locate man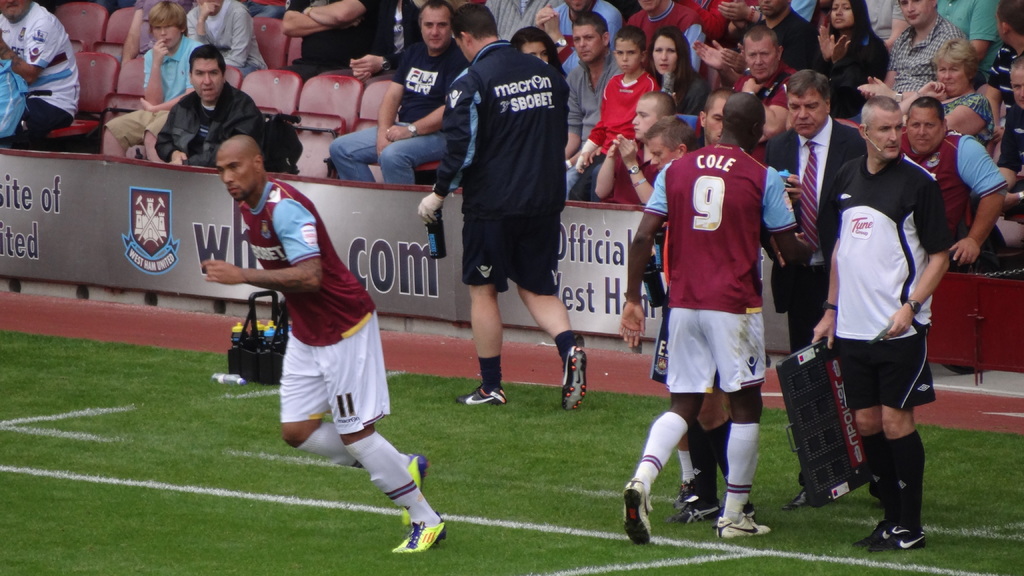
bbox(624, 90, 808, 537)
